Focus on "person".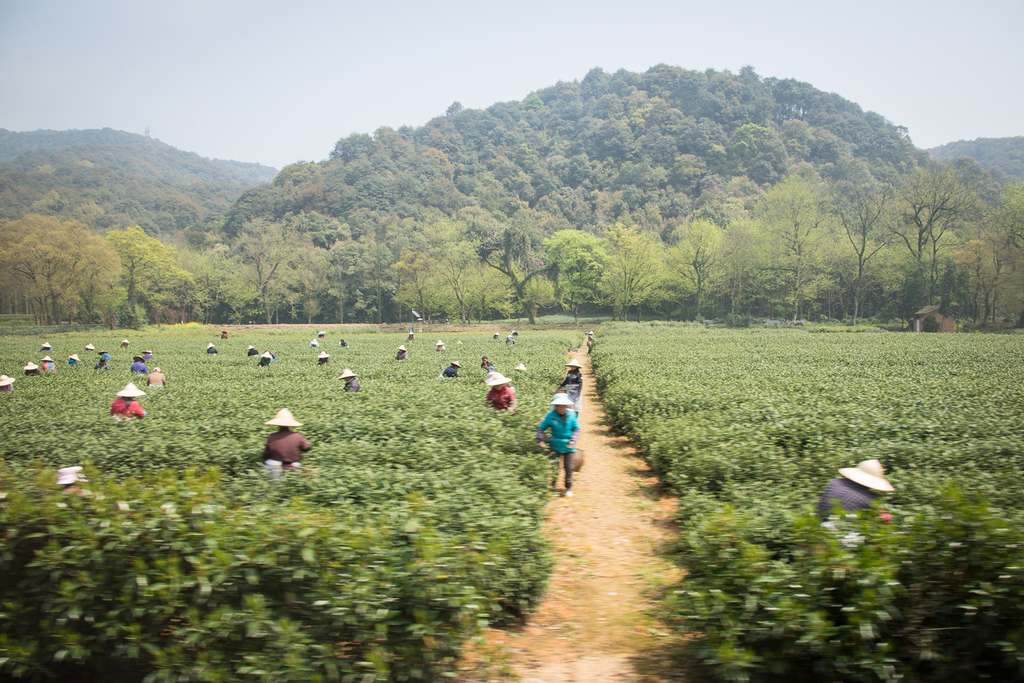
Focused at detection(487, 370, 515, 413).
